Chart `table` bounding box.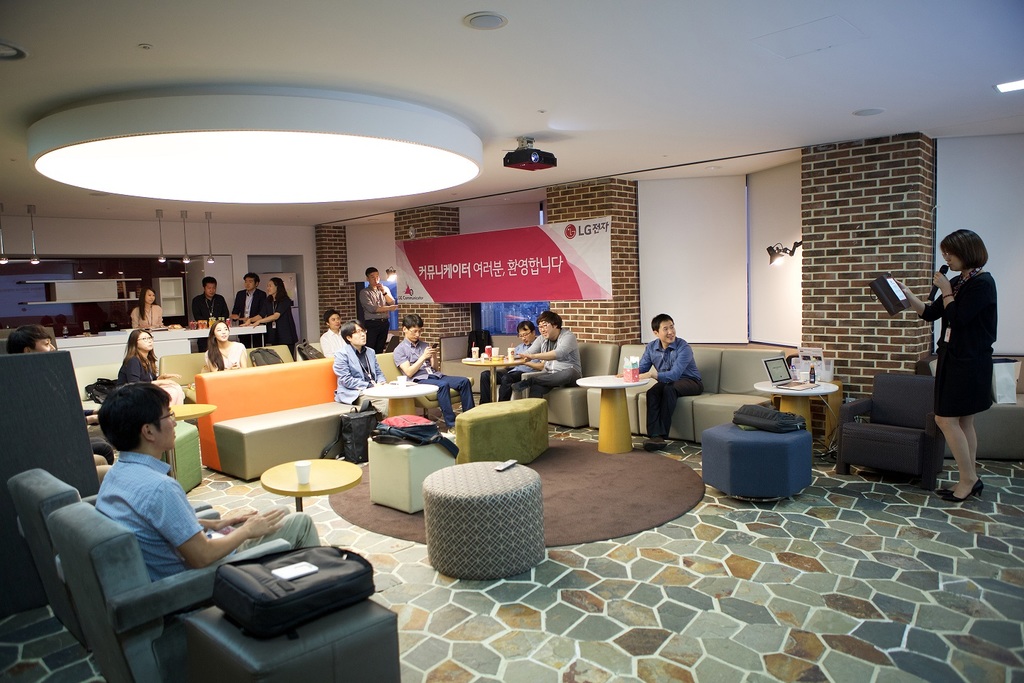
Charted: bbox=[755, 373, 836, 441].
